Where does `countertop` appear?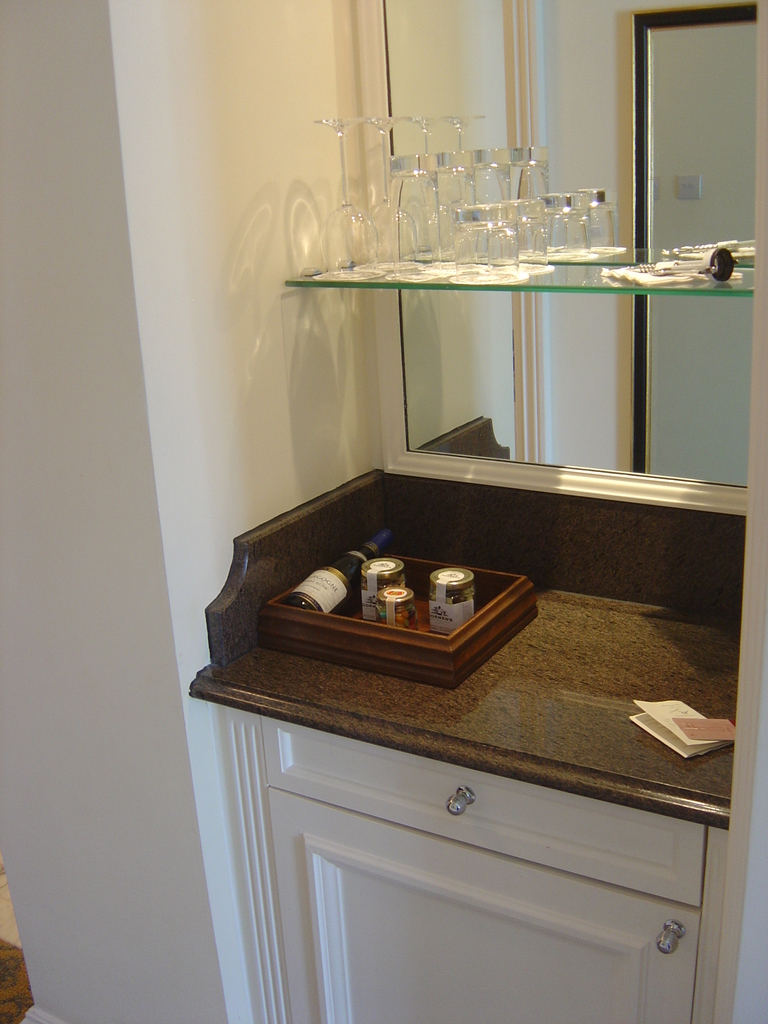
Appears at [x1=181, y1=402, x2=767, y2=1023].
